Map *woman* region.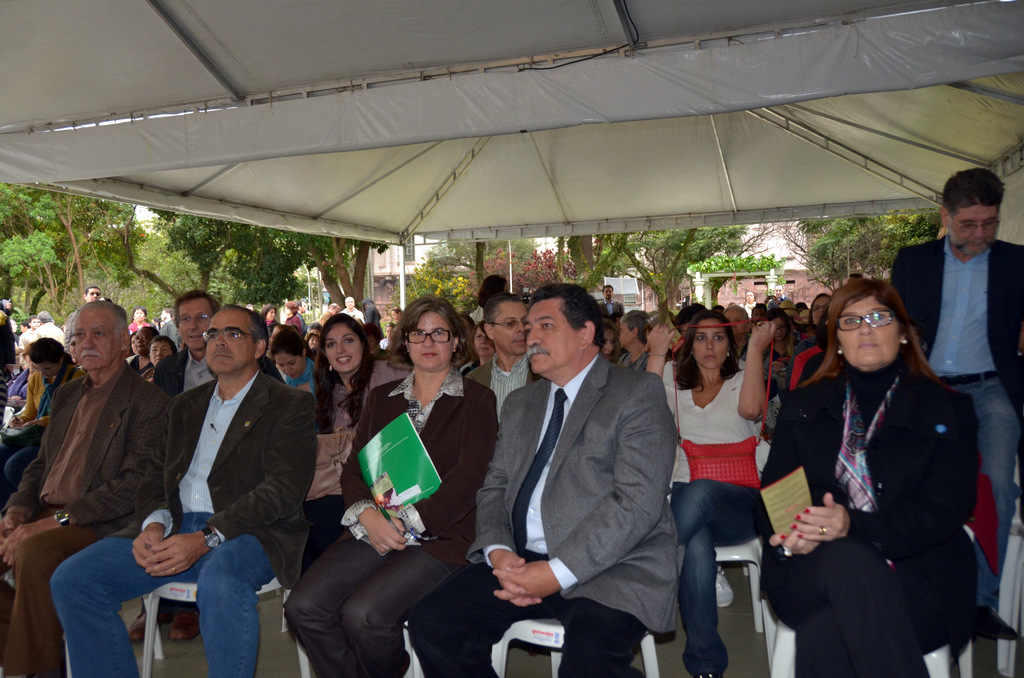
Mapped to 715/300/758/359.
